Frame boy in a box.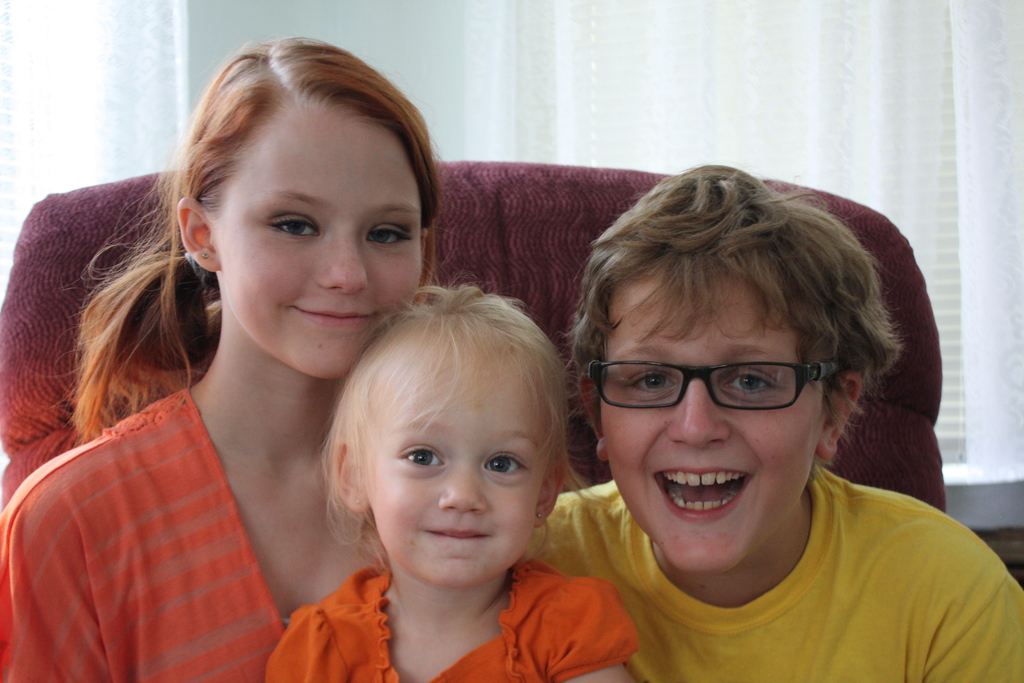
rect(523, 163, 1023, 682).
